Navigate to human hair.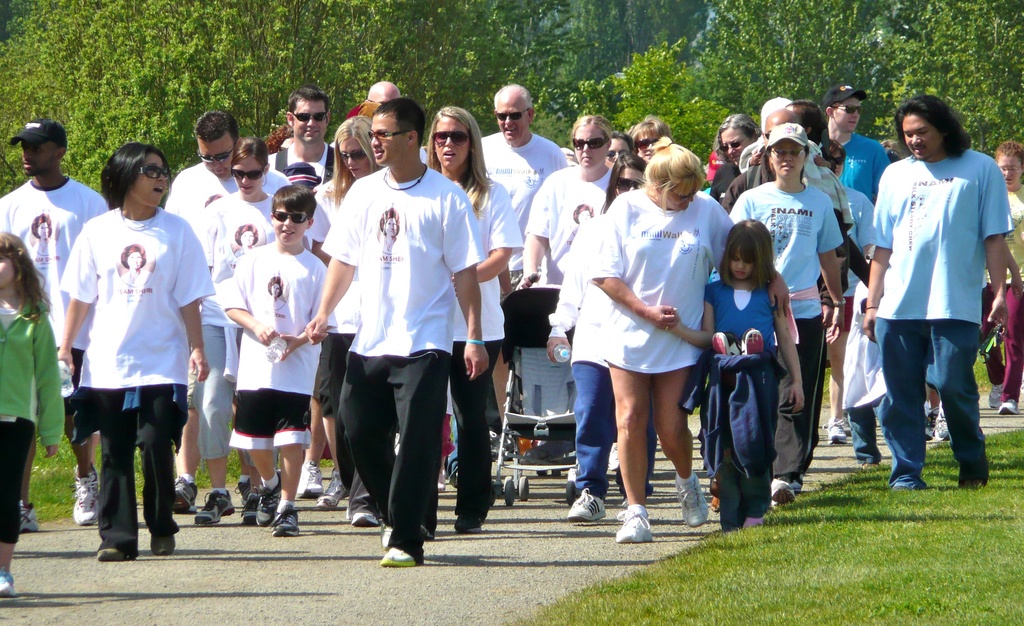
Navigation target: detection(572, 202, 594, 227).
